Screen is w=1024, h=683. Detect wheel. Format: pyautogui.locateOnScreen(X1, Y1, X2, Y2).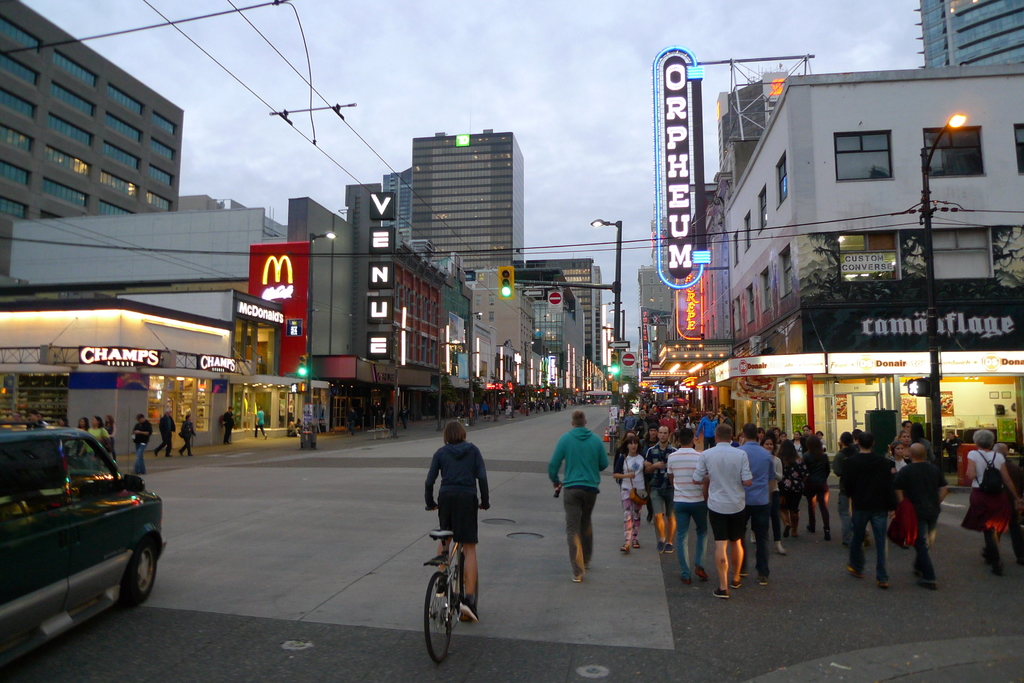
pyautogui.locateOnScreen(121, 538, 159, 608).
